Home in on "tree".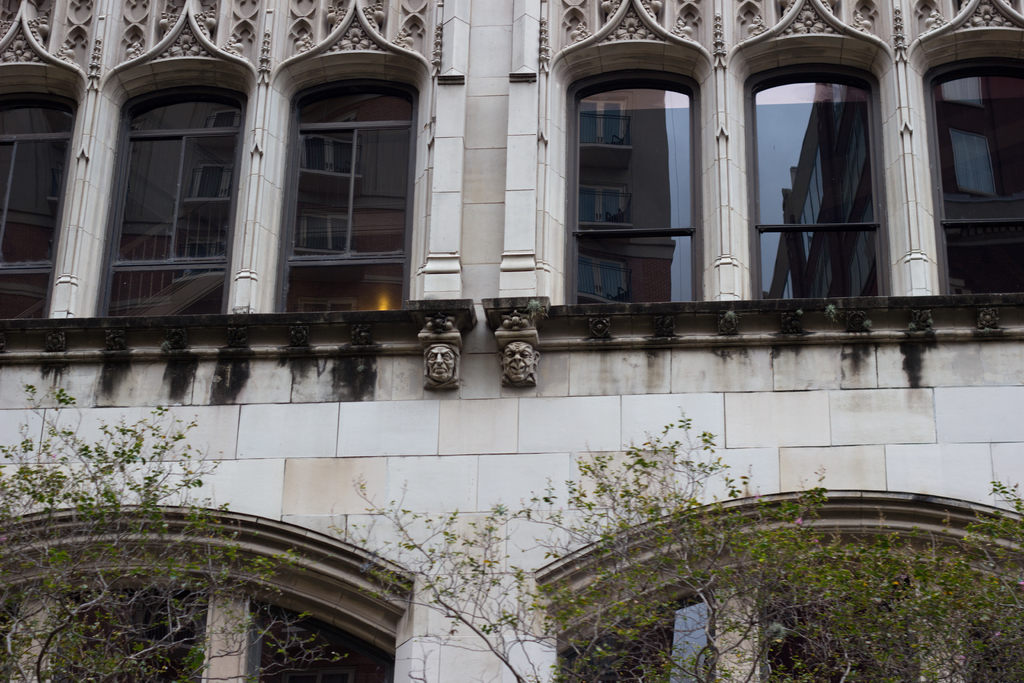
Homed in at (left=0, top=379, right=354, bottom=682).
